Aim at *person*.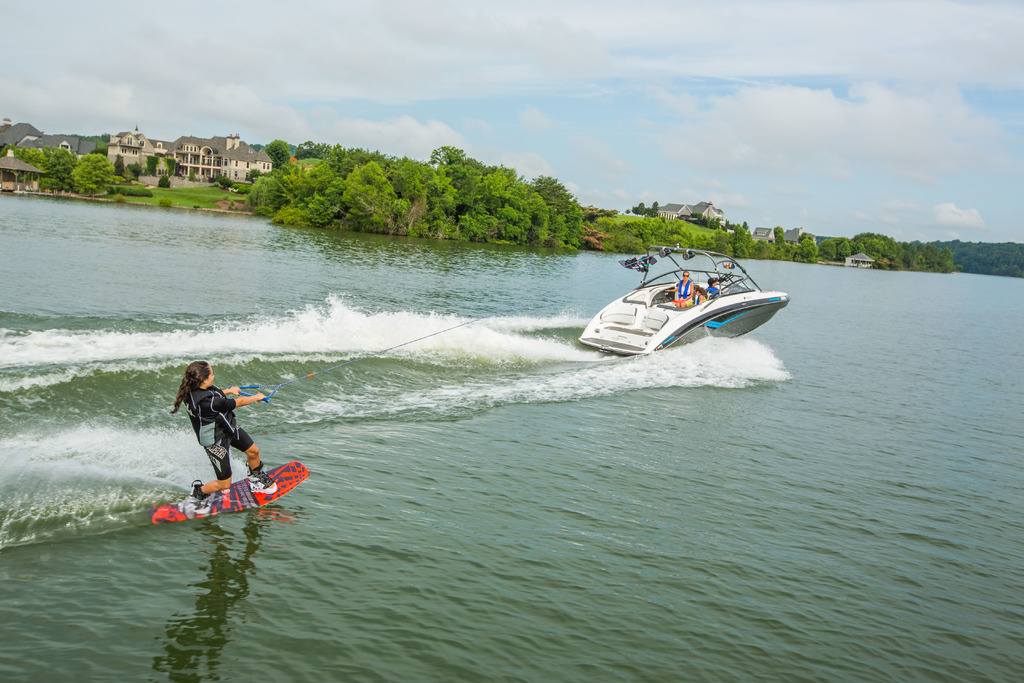
Aimed at (703,267,730,299).
